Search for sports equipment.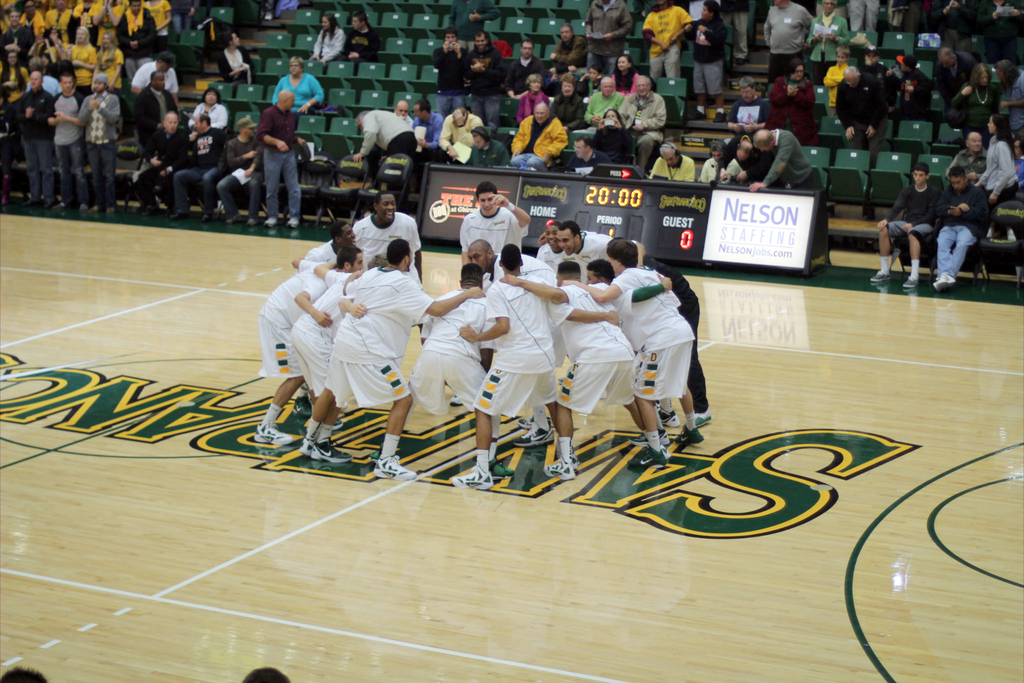
Found at [x1=376, y1=455, x2=417, y2=480].
